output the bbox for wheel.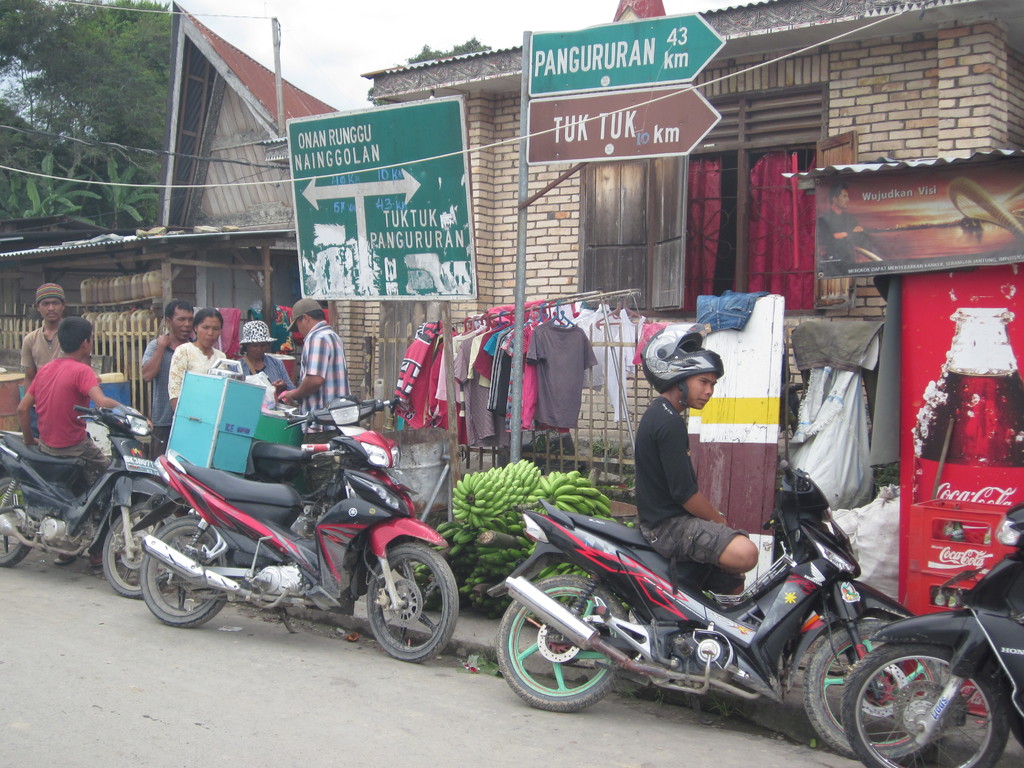
box=[493, 582, 632, 717].
